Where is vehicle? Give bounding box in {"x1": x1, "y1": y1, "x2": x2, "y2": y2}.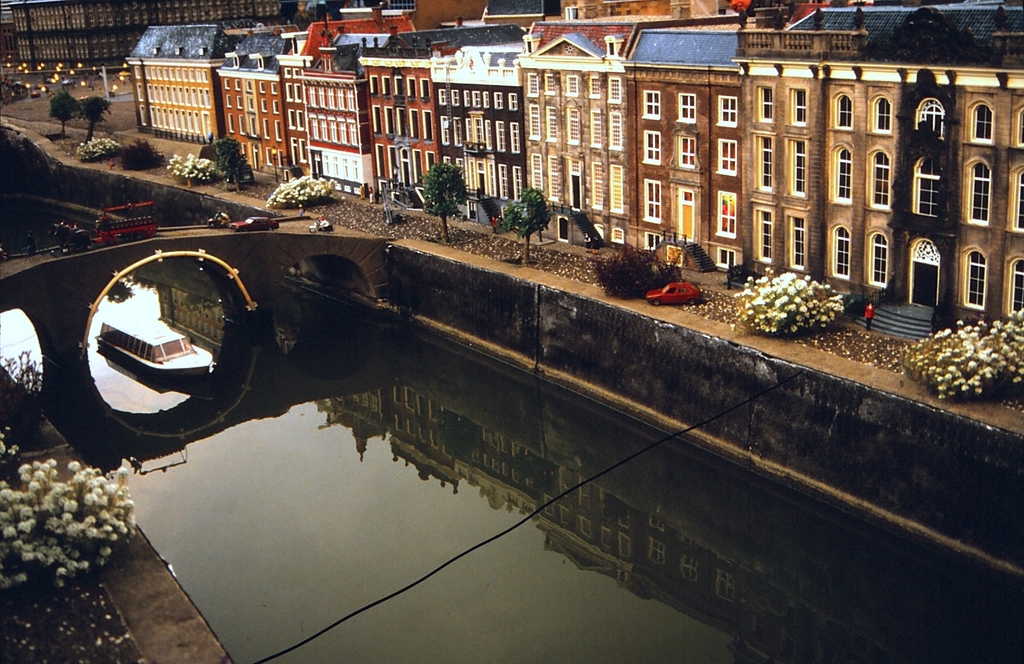
{"x1": 86, "y1": 197, "x2": 156, "y2": 242}.
